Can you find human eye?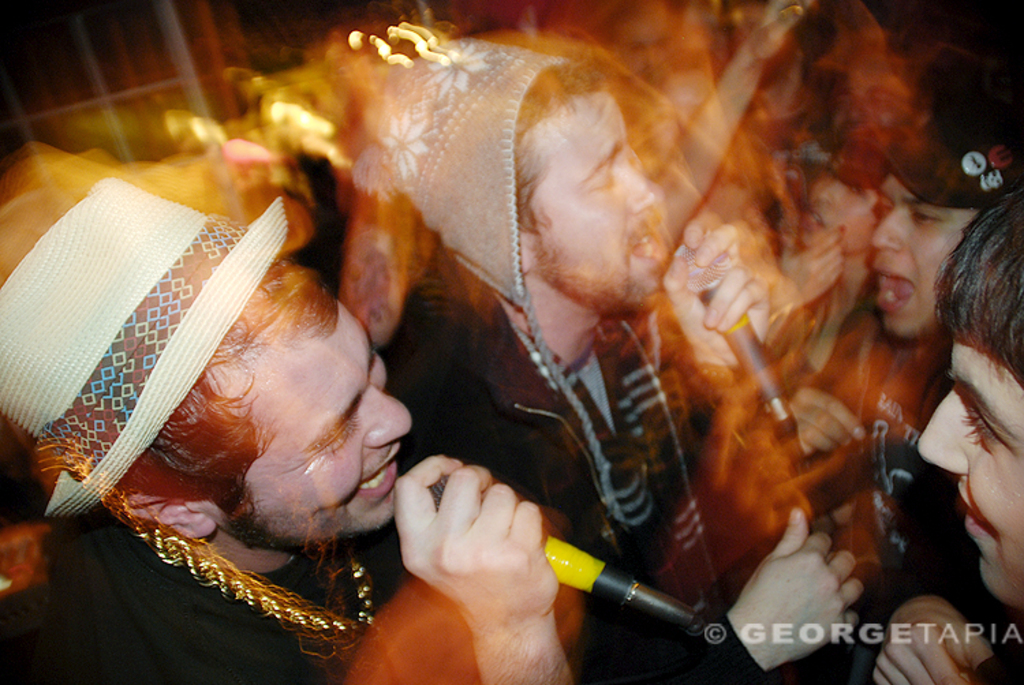
Yes, bounding box: (x1=318, y1=412, x2=358, y2=457).
